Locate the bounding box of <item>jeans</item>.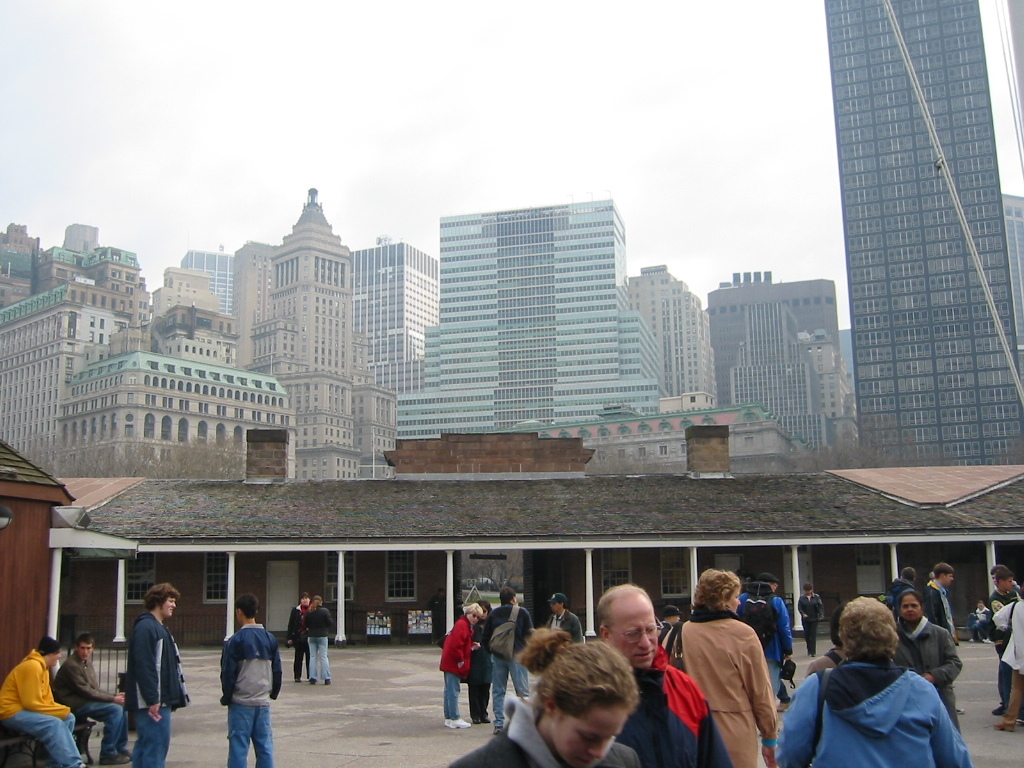
Bounding box: {"left": 303, "top": 633, "right": 338, "bottom": 685}.
